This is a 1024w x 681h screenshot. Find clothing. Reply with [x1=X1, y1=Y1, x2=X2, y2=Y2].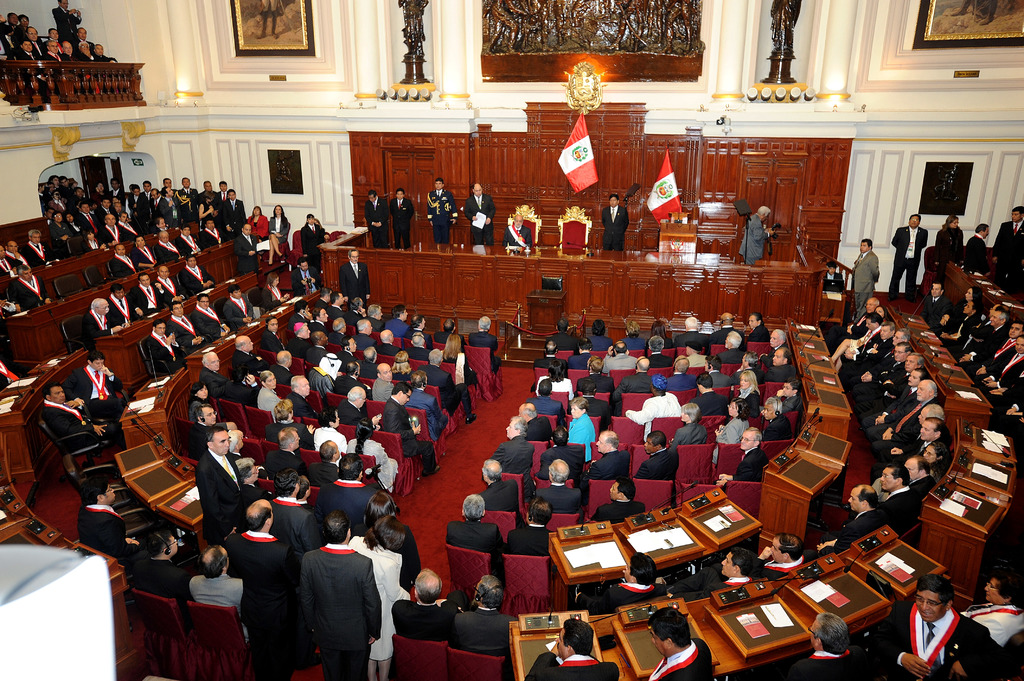
[x1=671, y1=419, x2=712, y2=447].
